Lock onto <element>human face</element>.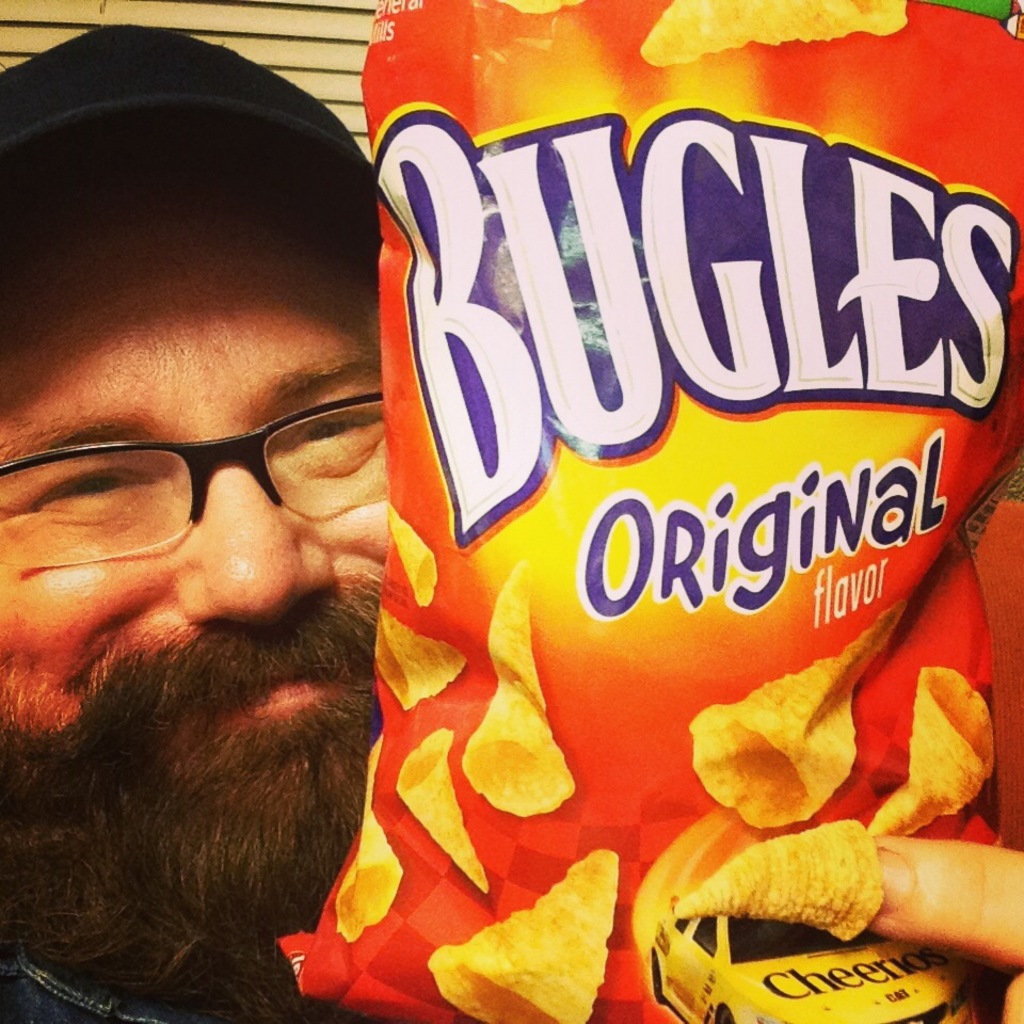
Locked: 0 185 379 729.
